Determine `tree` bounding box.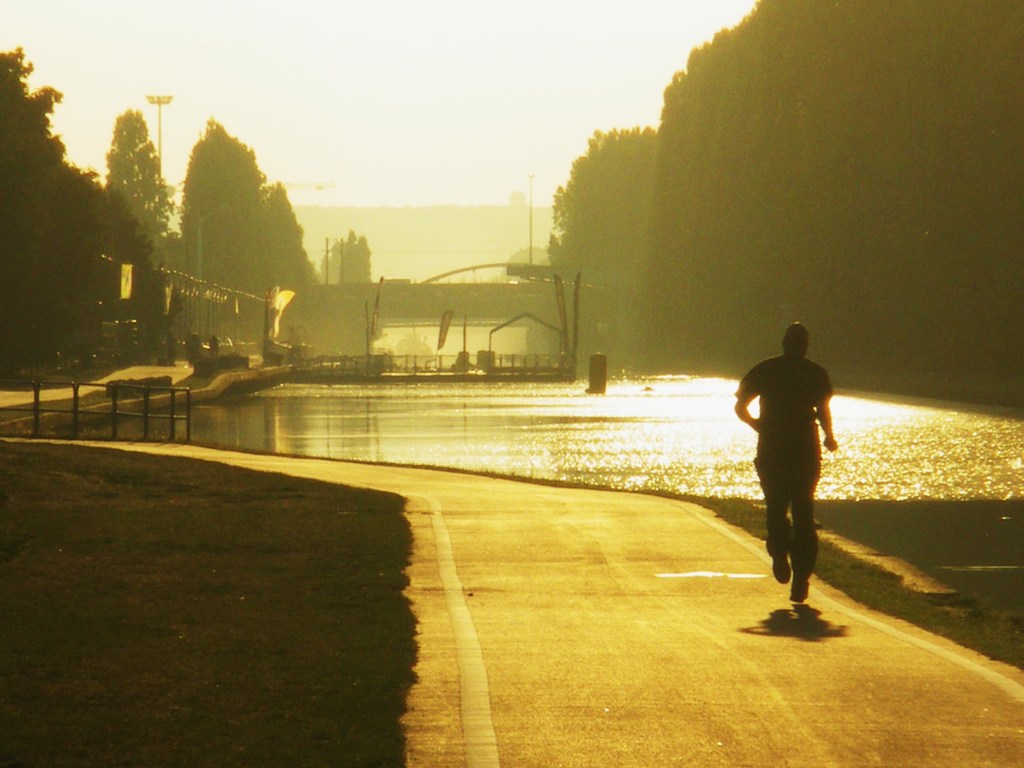
Determined: box=[324, 229, 366, 287].
